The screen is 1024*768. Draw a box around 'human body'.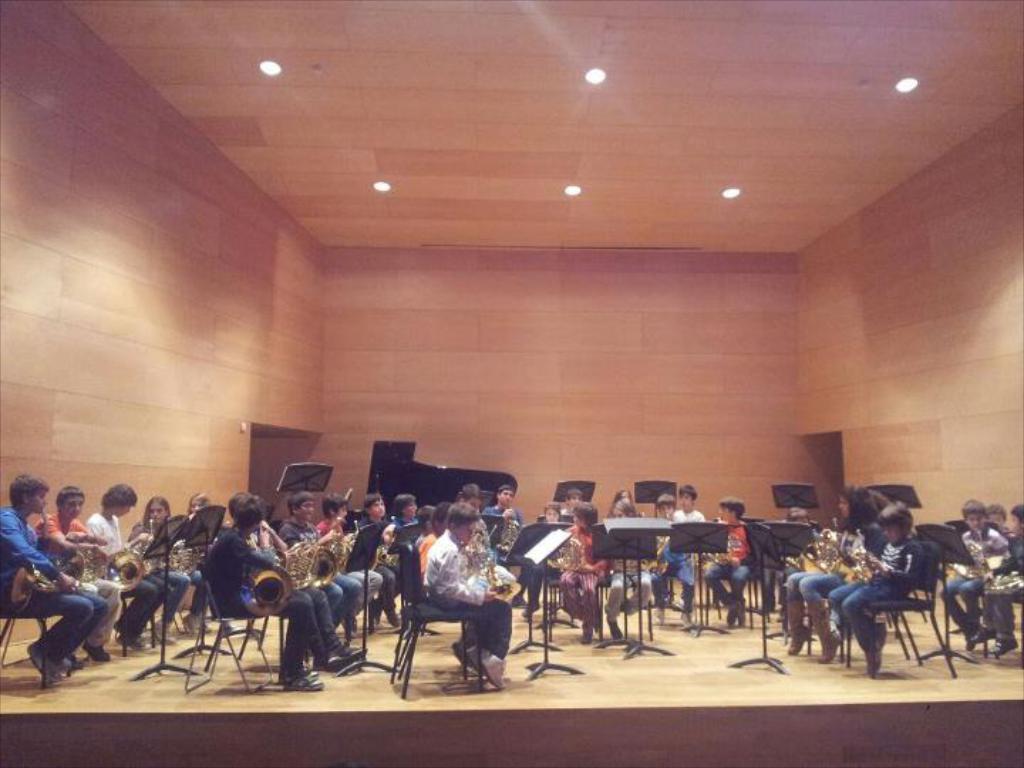
321, 499, 371, 630.
